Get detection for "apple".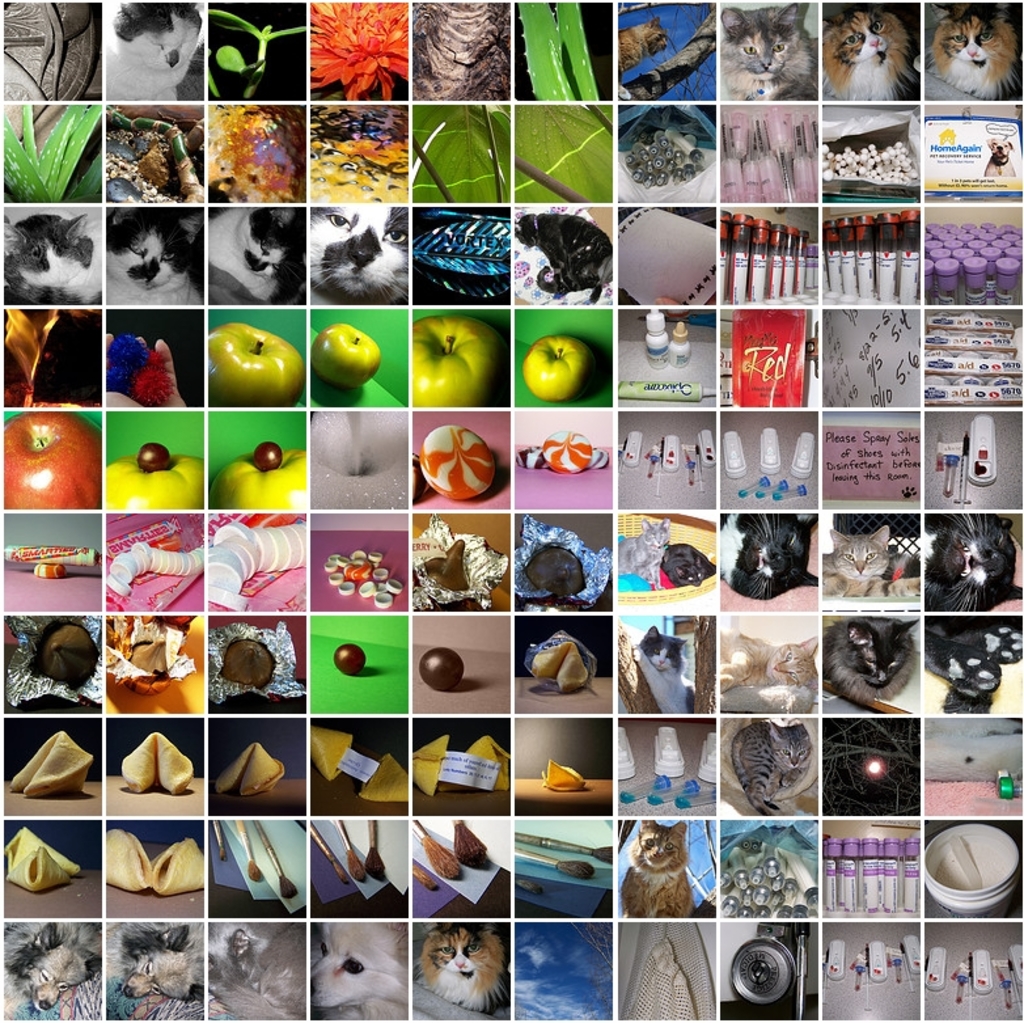
Detection: (0, 411, 103, 510).
